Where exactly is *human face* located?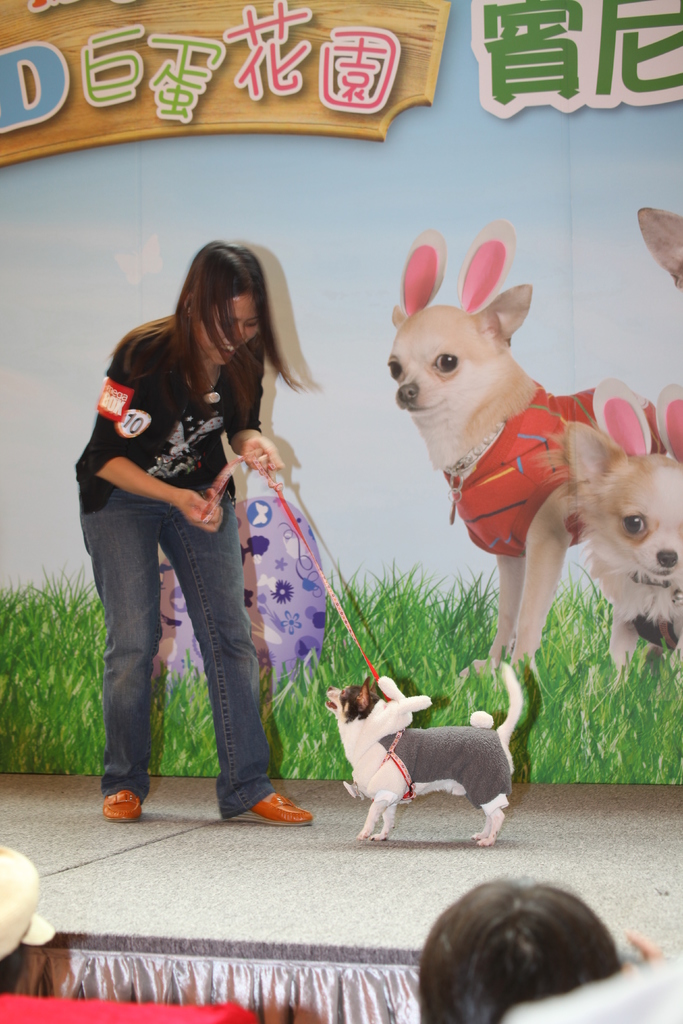
Its bounding box is box=[197, 295, 256, 369].
